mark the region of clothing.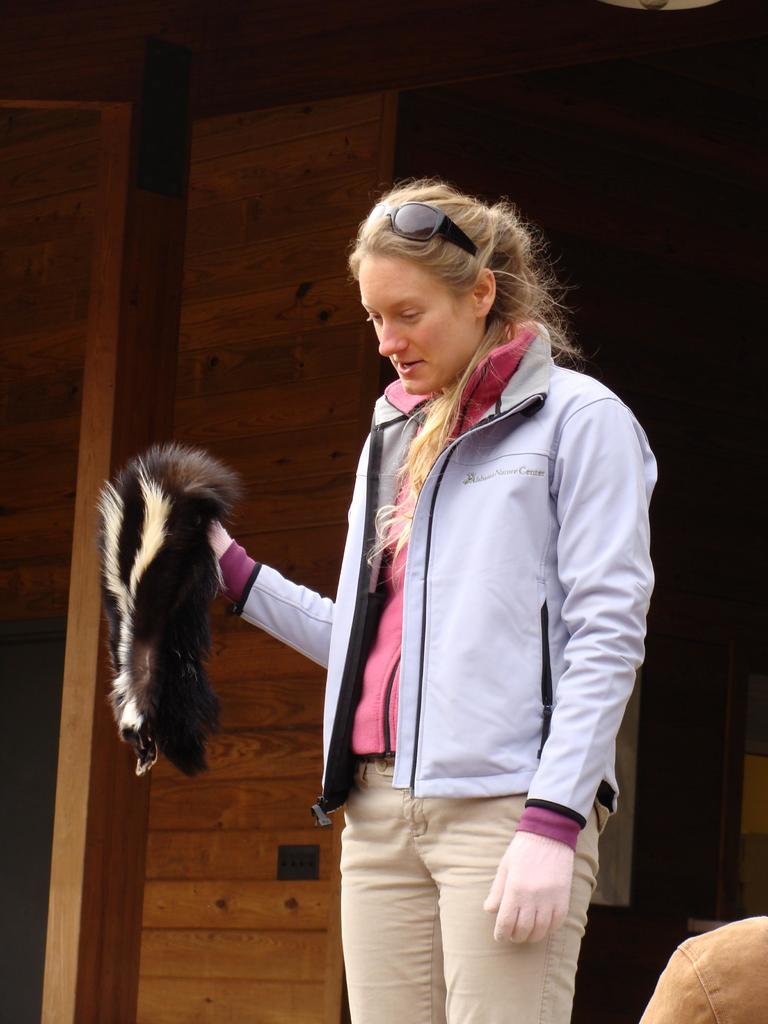
Region: bbox=(252, 234, 653, 995).
